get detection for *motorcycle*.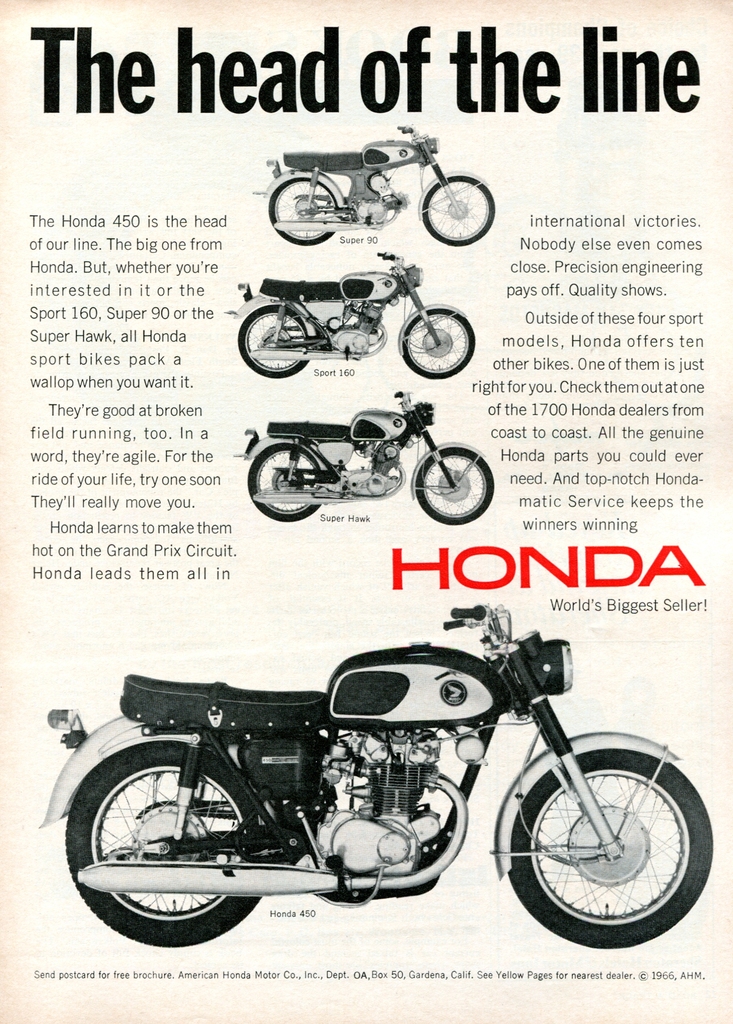
Detection: 255,127,493,248.
